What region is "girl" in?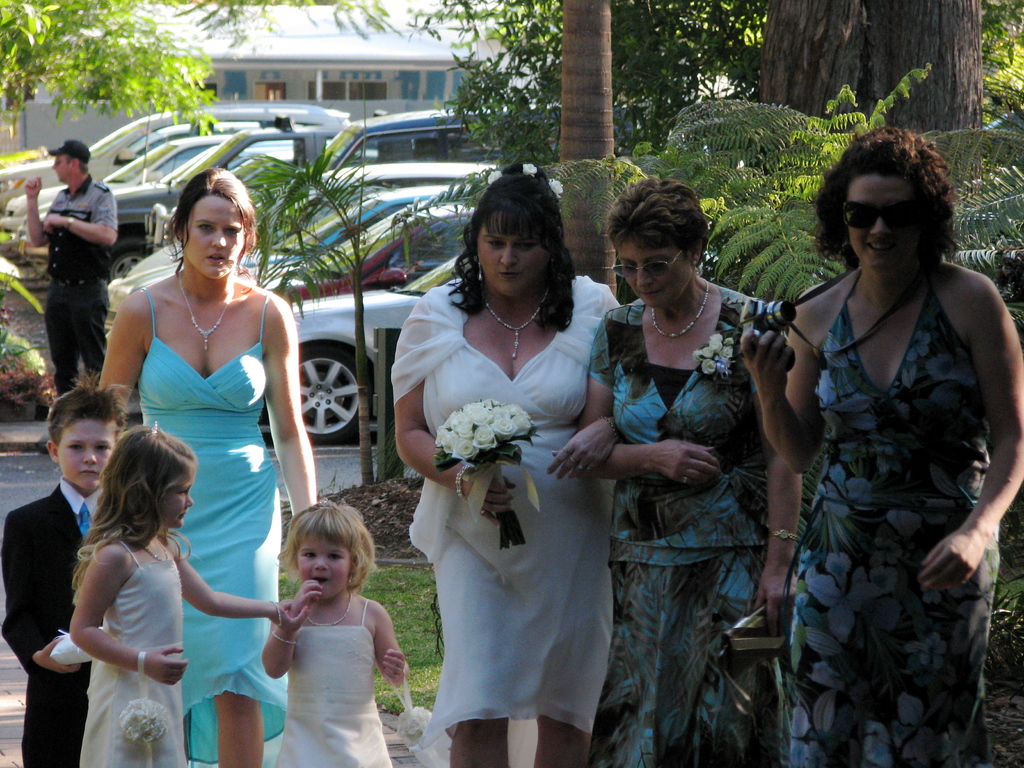
<box>64,425,285,762</box>.
